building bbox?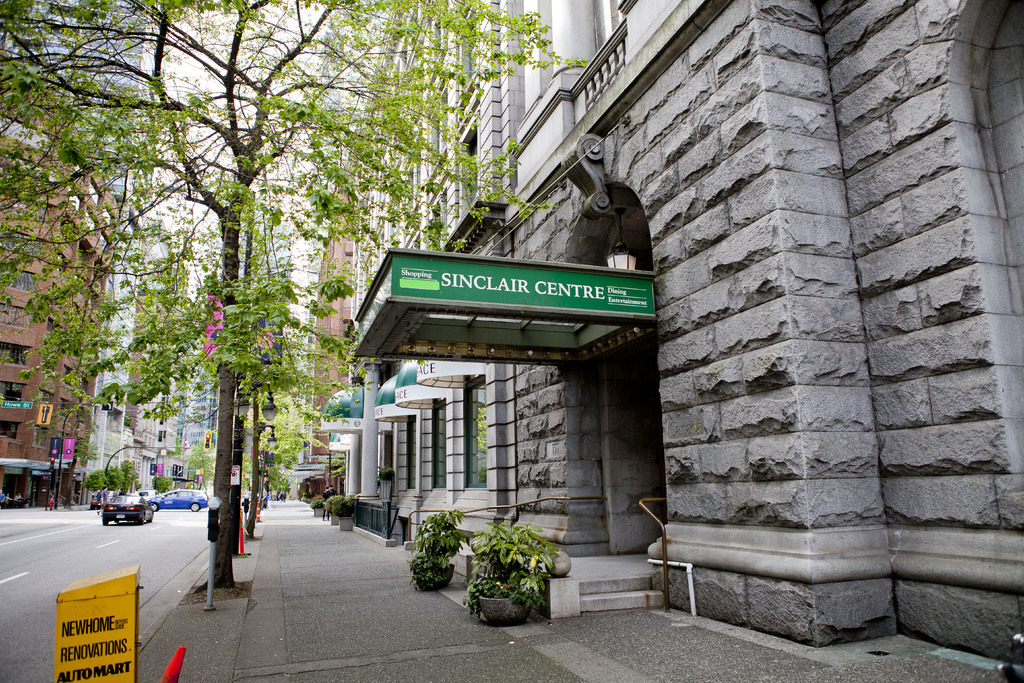
0/90/123/497
